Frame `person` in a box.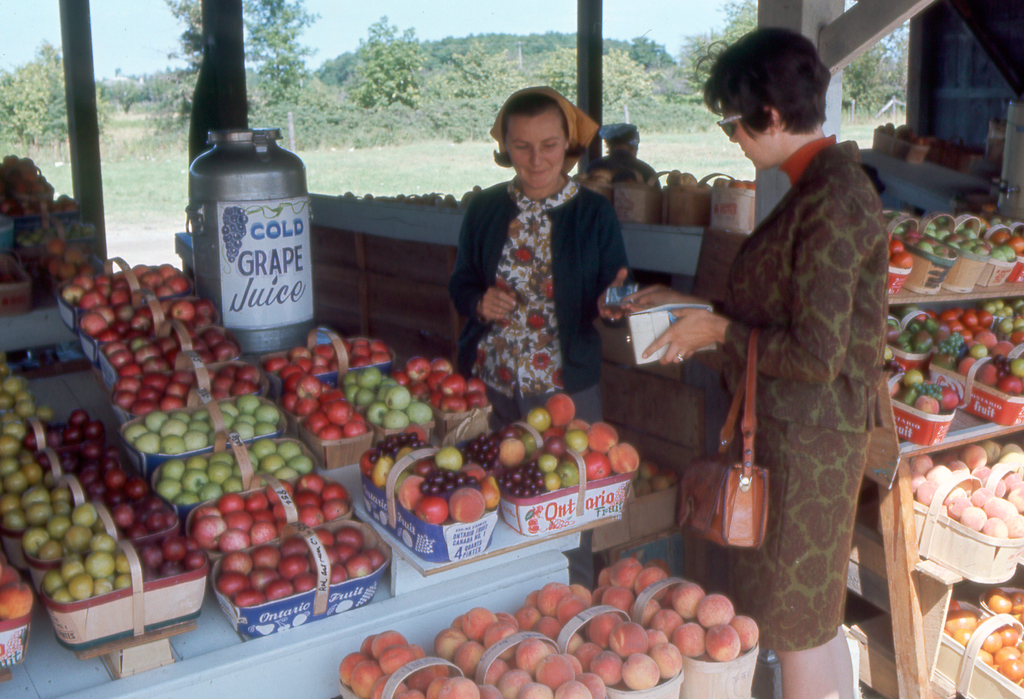
box(598, 24, 895, 698).
